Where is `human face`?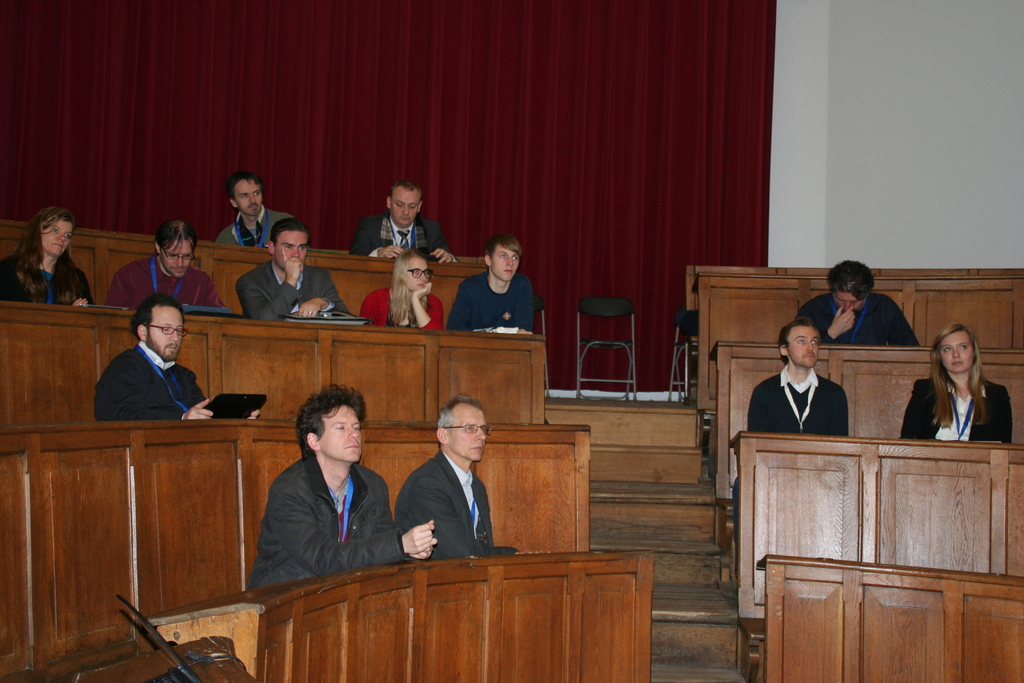
Rect(320, 403, 361, 463).
